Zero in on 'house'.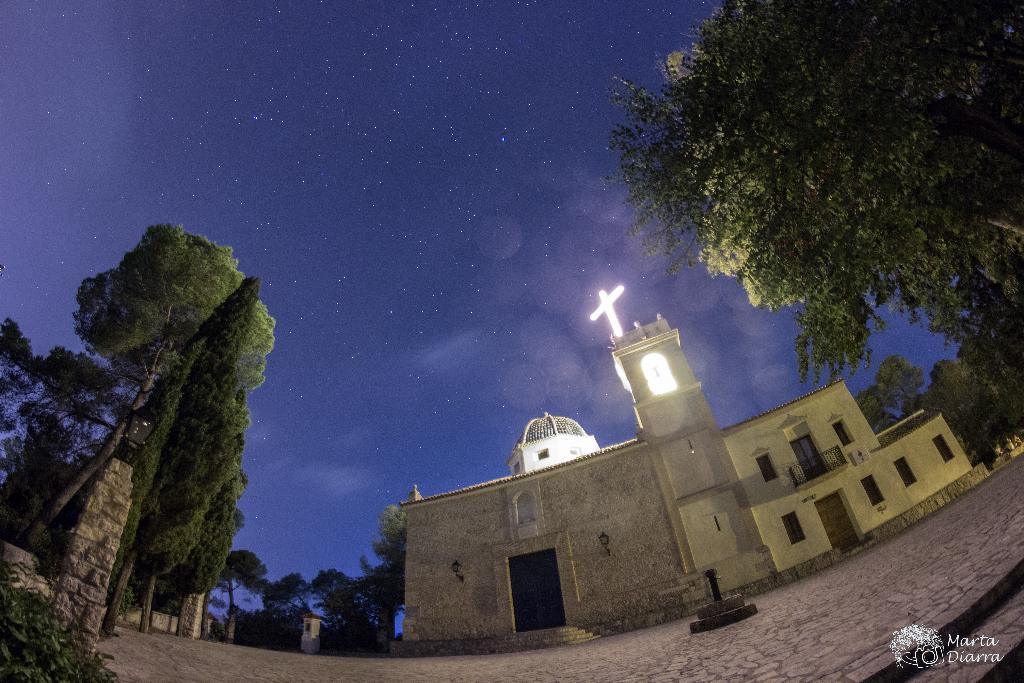
Zeroed in: locate(403, 313, 987, 652).
